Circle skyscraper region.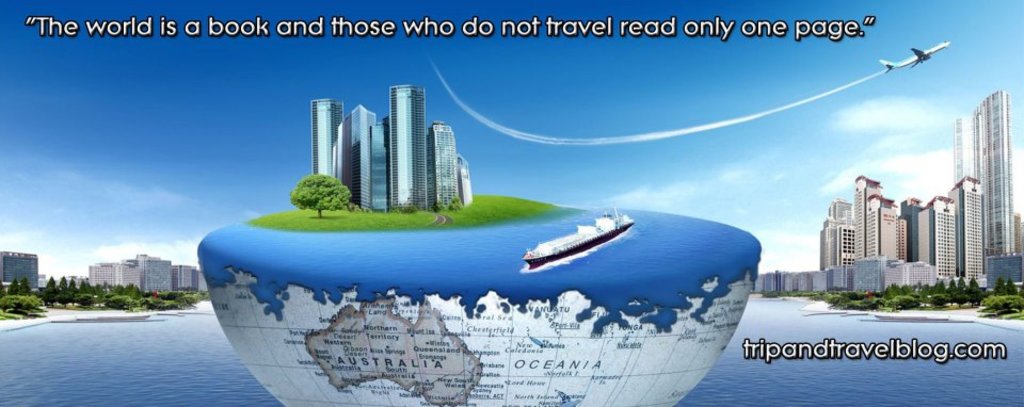
Region: {"x1": 926, "y1": 194, "x2": 962, "y2": 273}.
